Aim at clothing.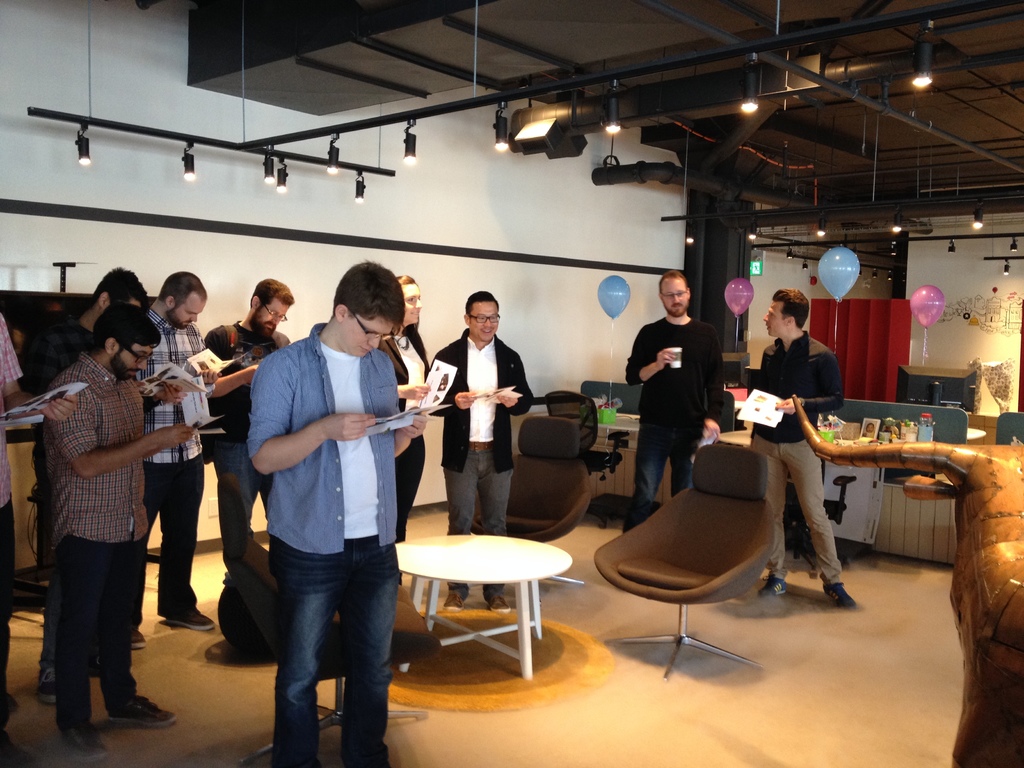
Aimed at left=147, top=310, right=211, bottom=611.
